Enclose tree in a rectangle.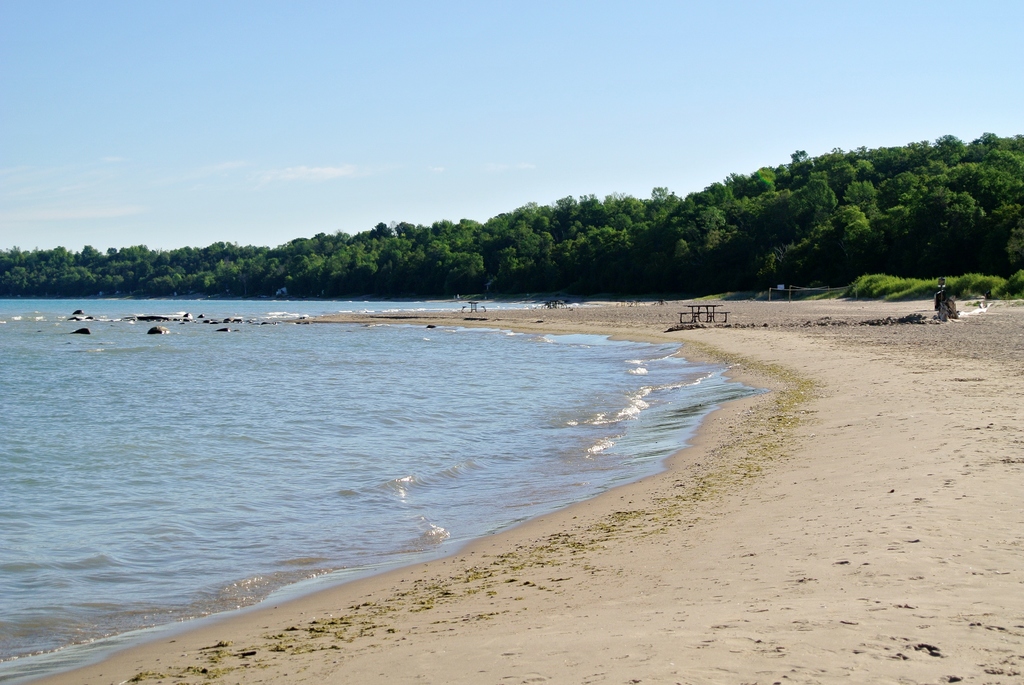
select_region(833, 205, 868, 281).
